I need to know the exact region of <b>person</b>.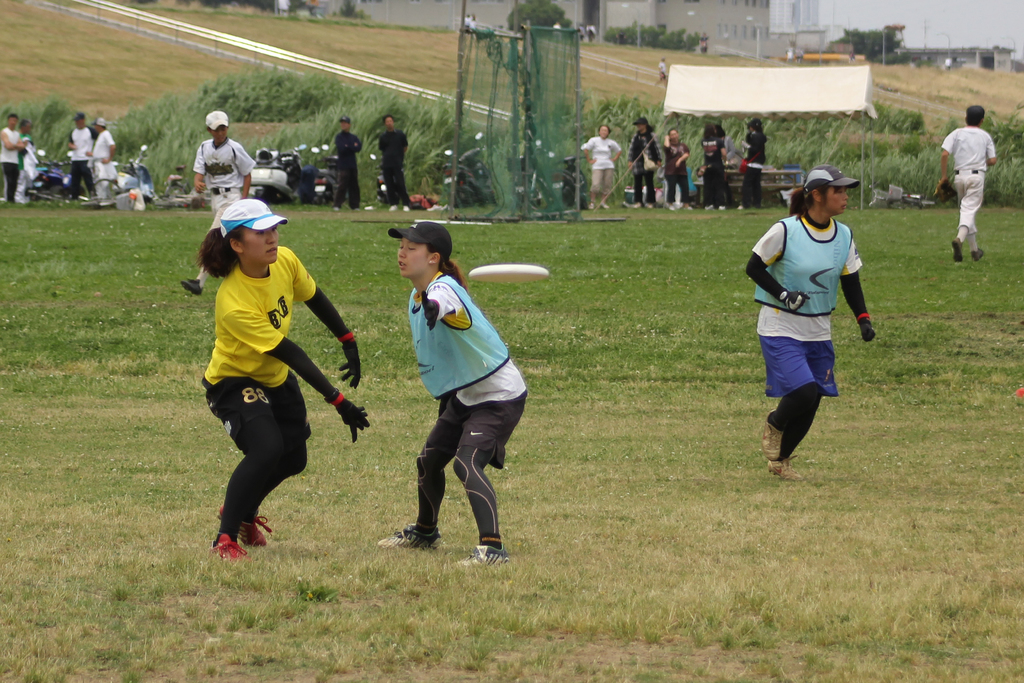
Region: box=[697, 124, 737, 207].
